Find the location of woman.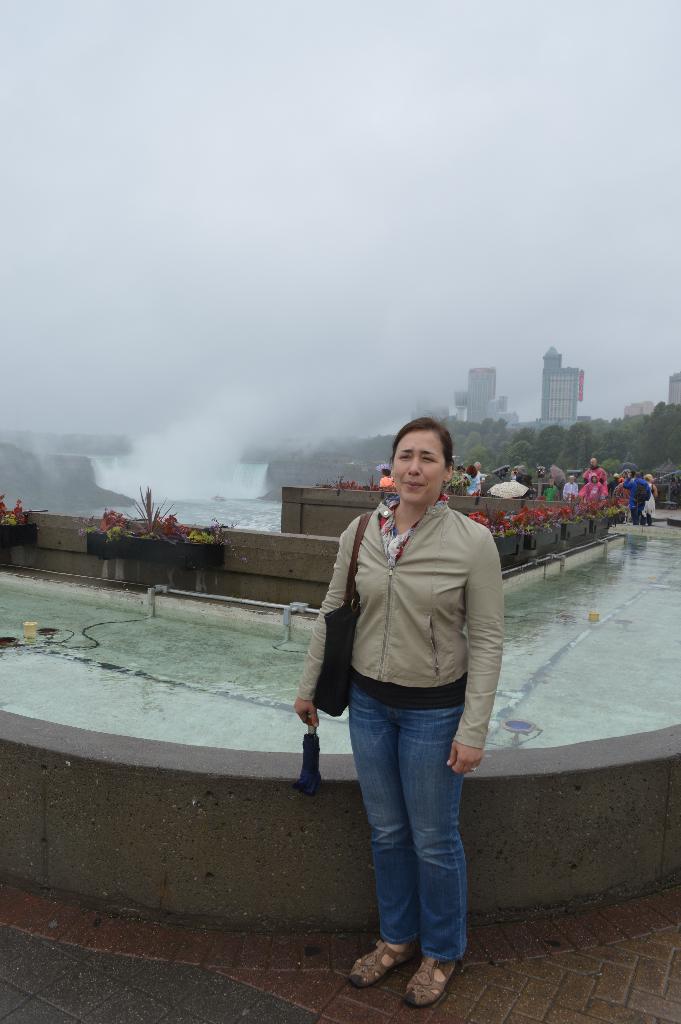
Location: 642 476 659 525.
